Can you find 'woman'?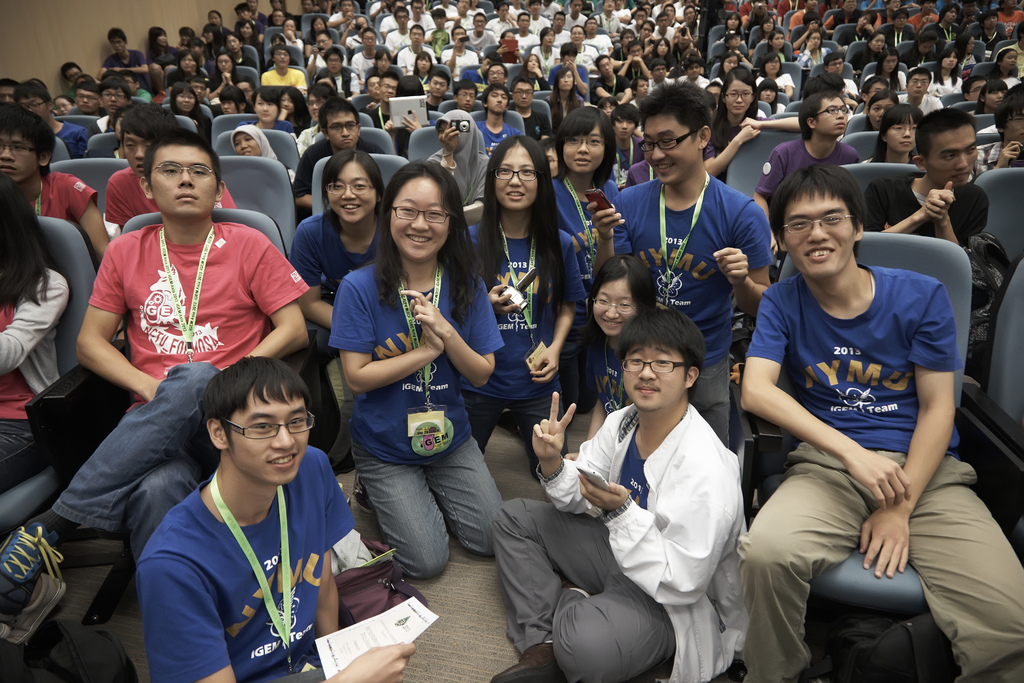
Yes, bounding box: [left=164, top=83, right=207, bottom=138].
